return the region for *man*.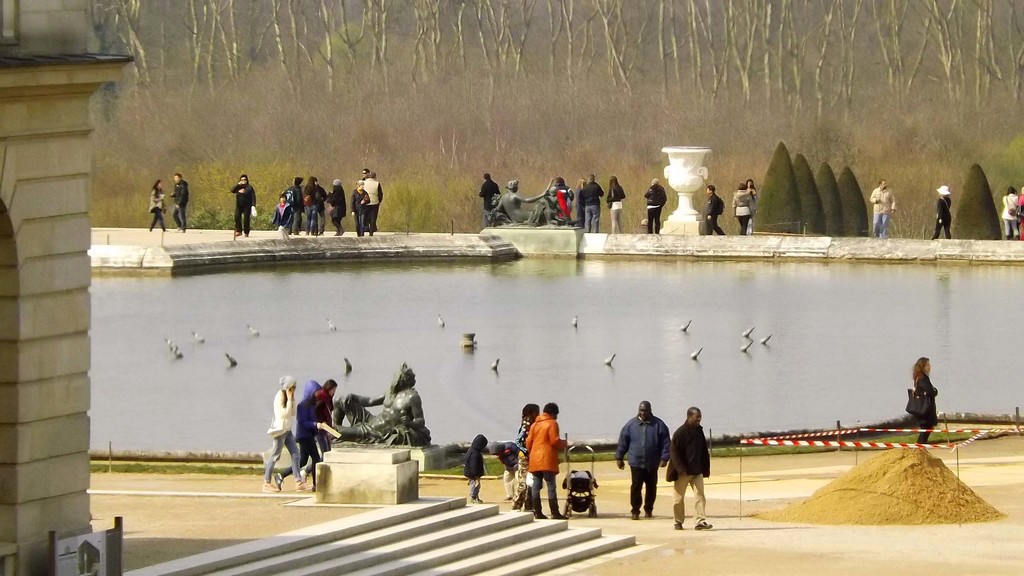
326/364/432/447.
